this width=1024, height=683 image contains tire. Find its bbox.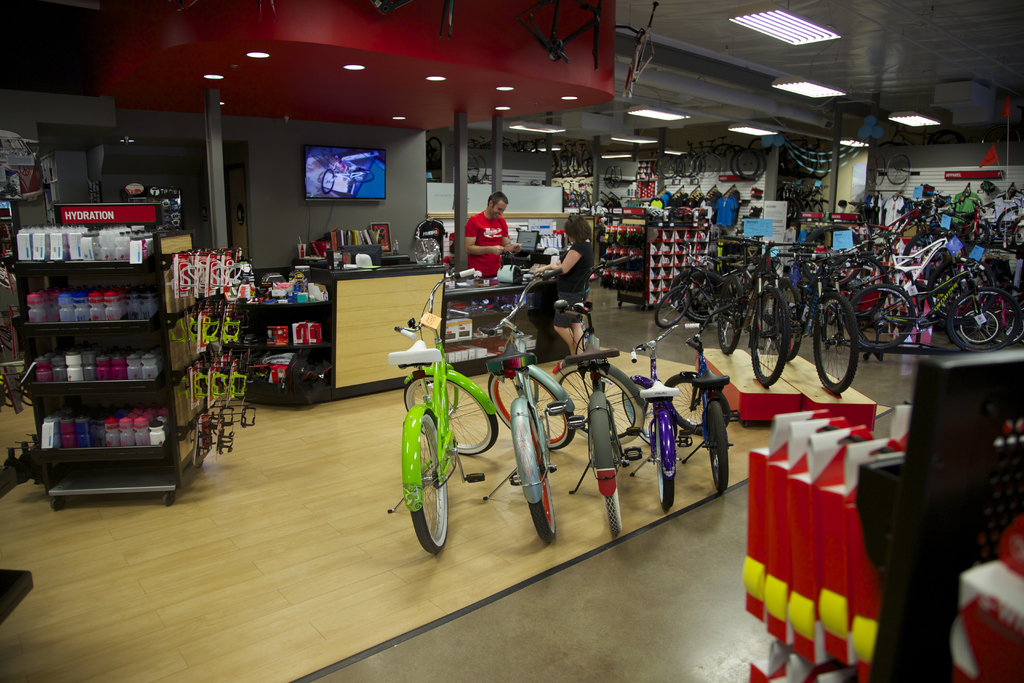
bbox=[991, 308, 1016, 335].
